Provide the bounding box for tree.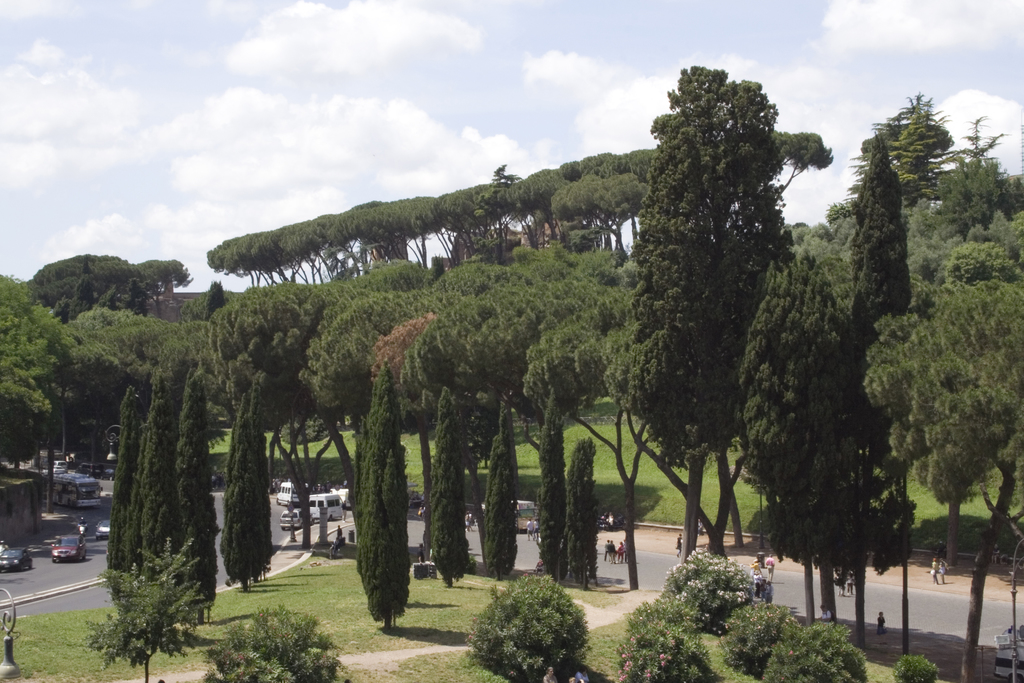
563:436:610:588.
